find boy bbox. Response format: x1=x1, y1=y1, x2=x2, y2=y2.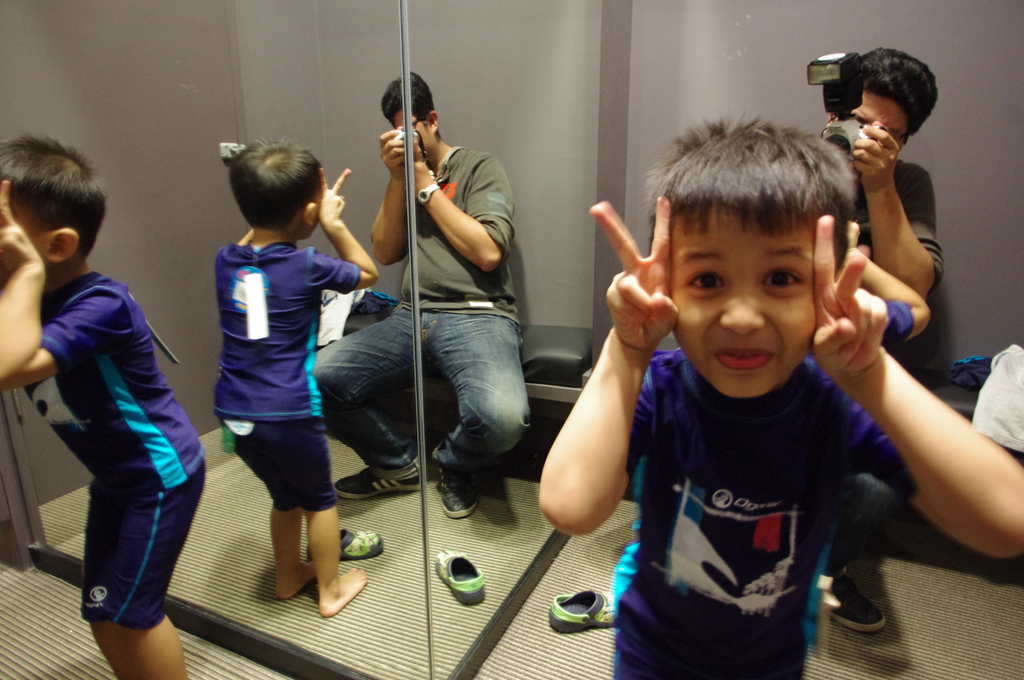
x1=0, y1=129, x2=209, y2=679.
